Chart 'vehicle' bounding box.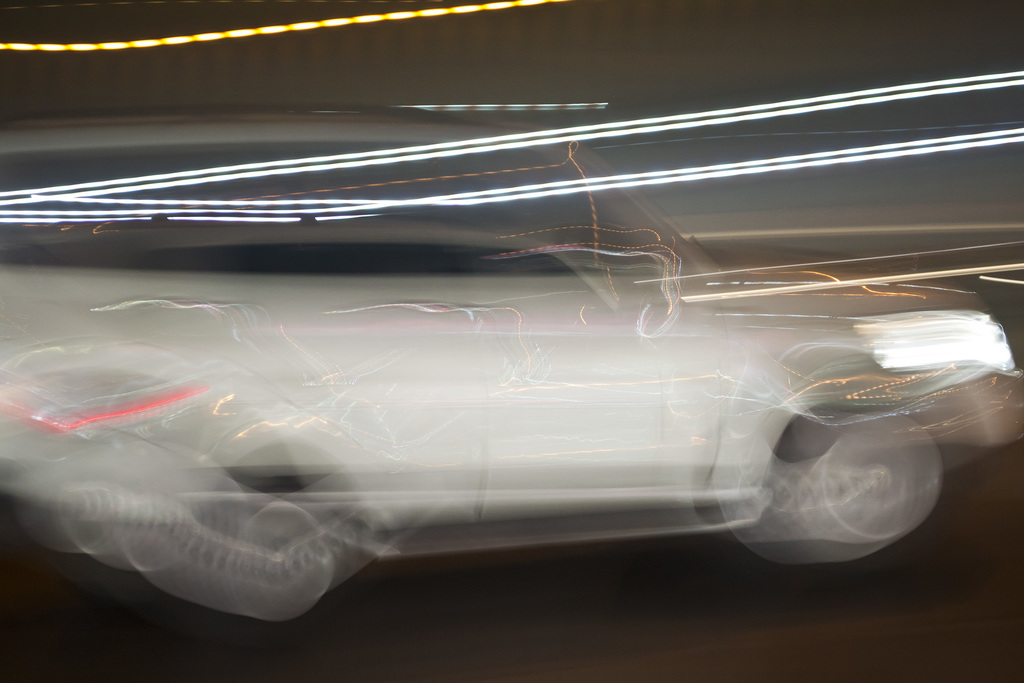
Charted: [x1=0, y1=36, x2=1023, y2=671].
